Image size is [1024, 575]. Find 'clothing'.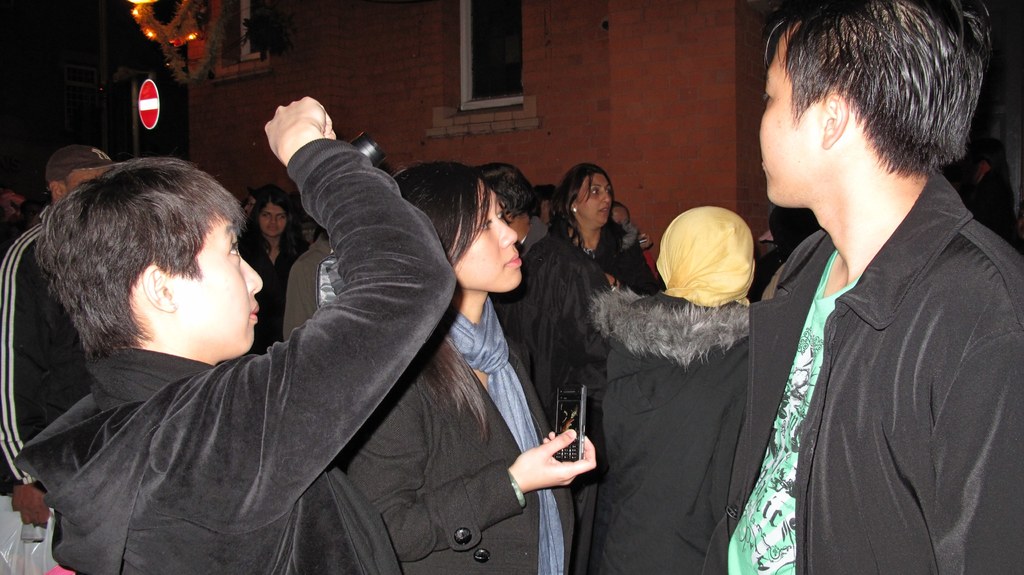
[x1=334, y1=294, x2=577, y2=574].
